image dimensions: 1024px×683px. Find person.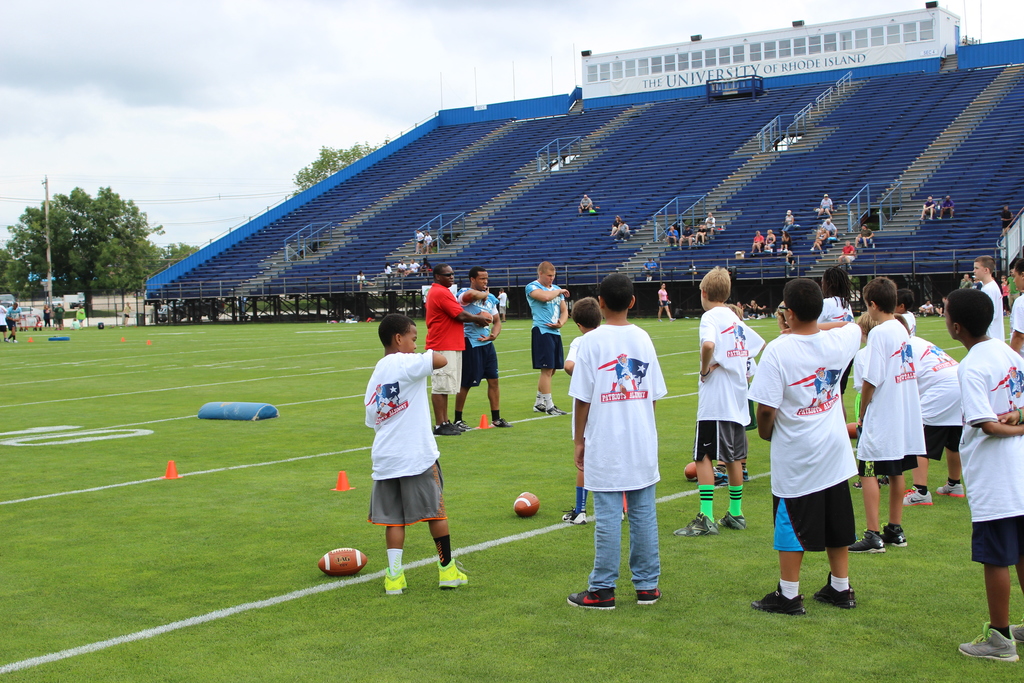
(left=922, top=199, right=936, bottom=220).
